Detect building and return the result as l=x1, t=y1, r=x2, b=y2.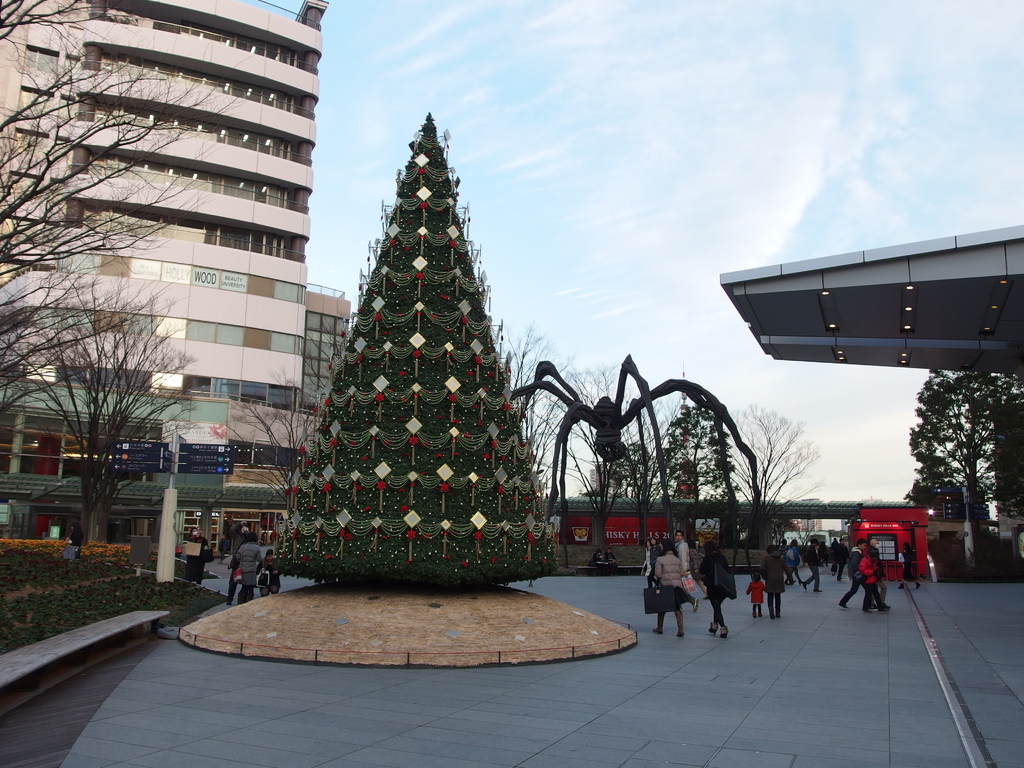
l=913, t=483, r=991, b=542.
